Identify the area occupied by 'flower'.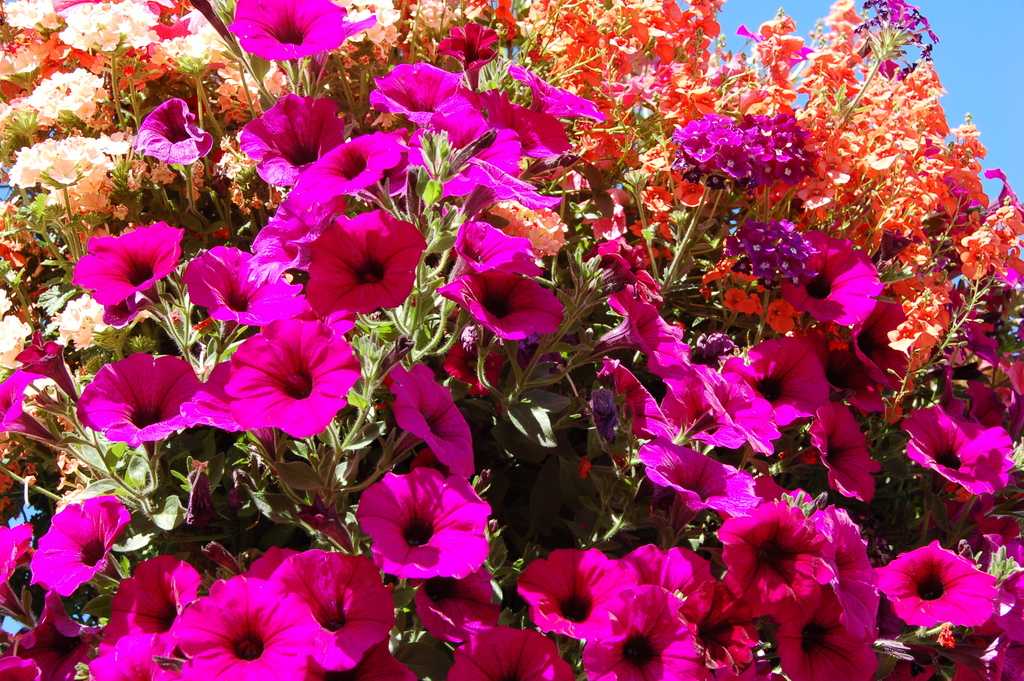
Area: <region>303, 211, 413, 316</region>.
